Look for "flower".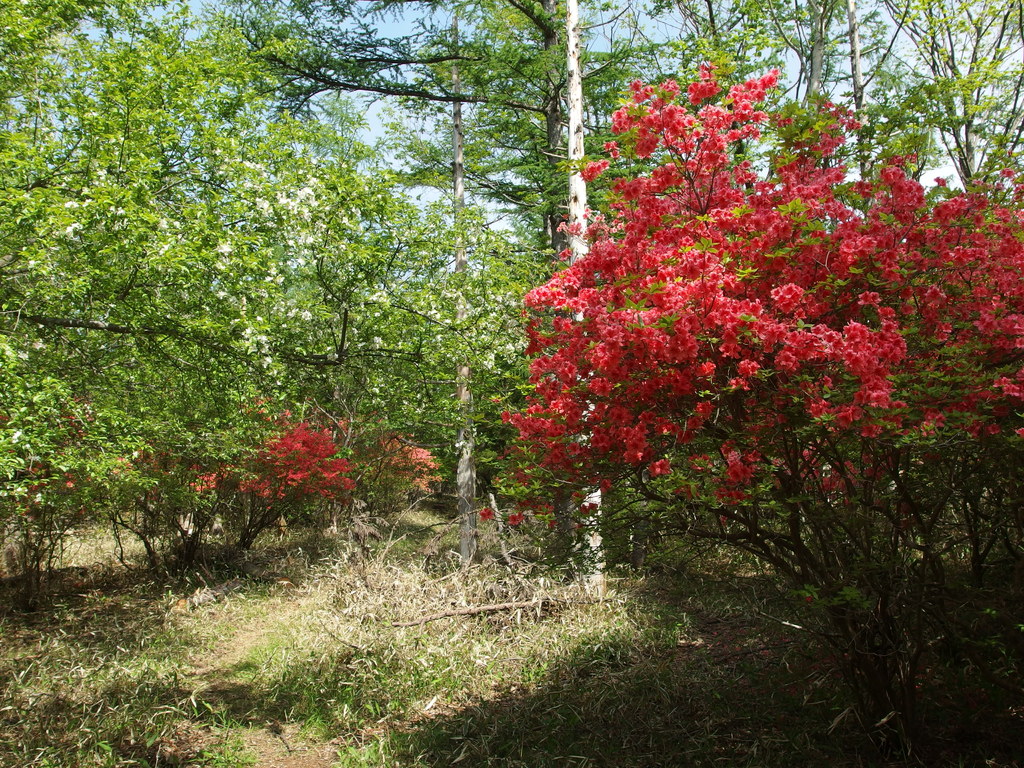
Found: [x1=12, y1=425, x2=25, y2=447].
